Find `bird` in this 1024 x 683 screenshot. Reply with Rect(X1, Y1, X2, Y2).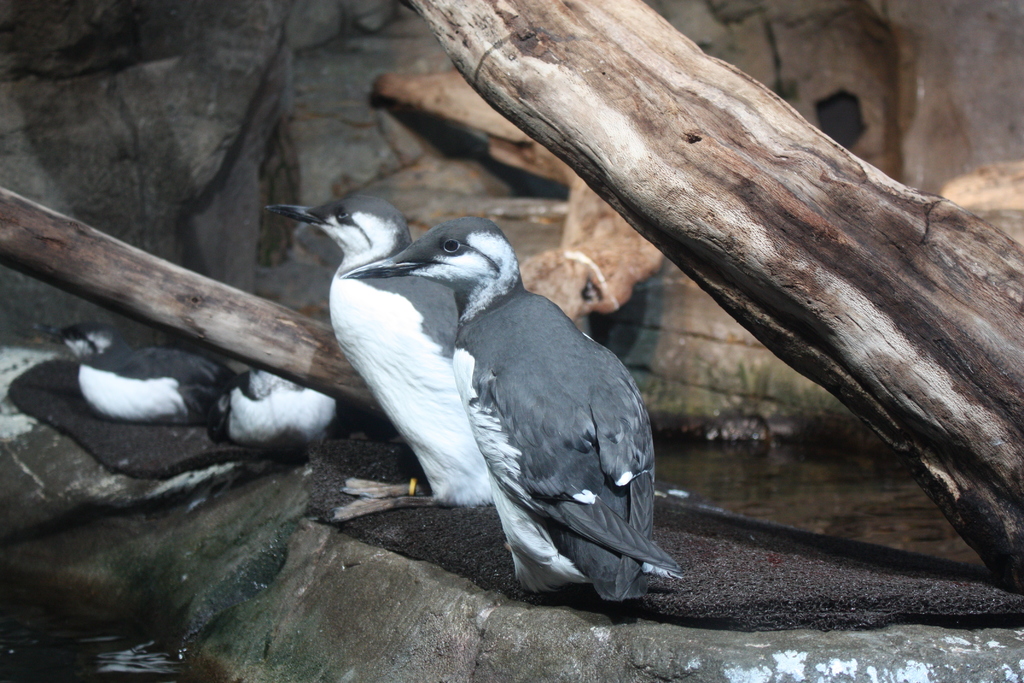
Rect(337, 212, 687, 604).
